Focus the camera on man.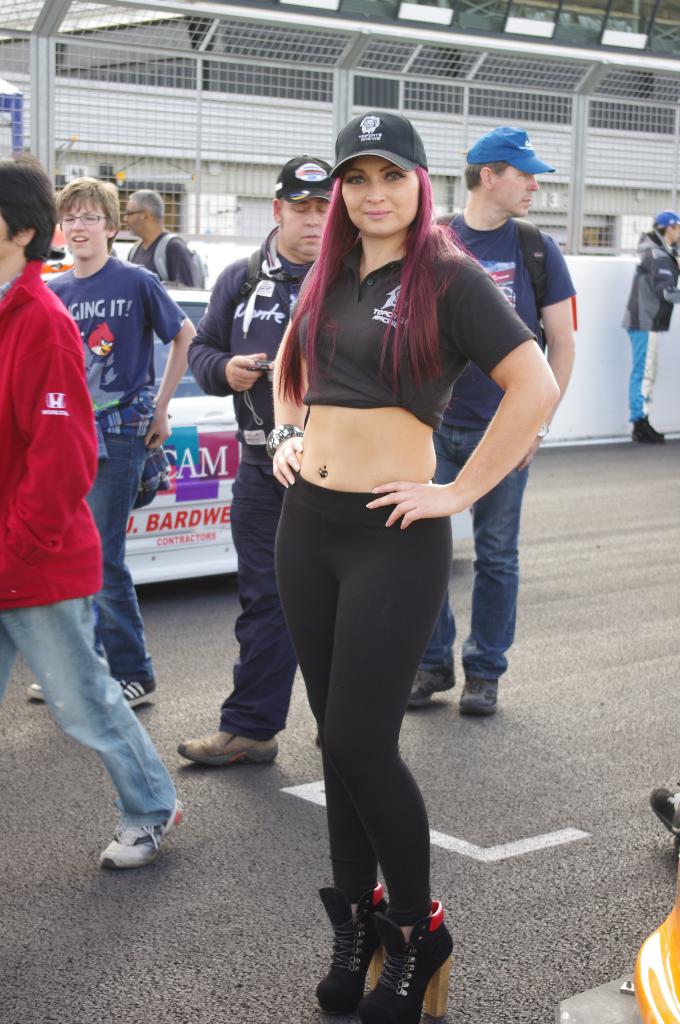
Focus region: locate(0, 154, 187, 874).
